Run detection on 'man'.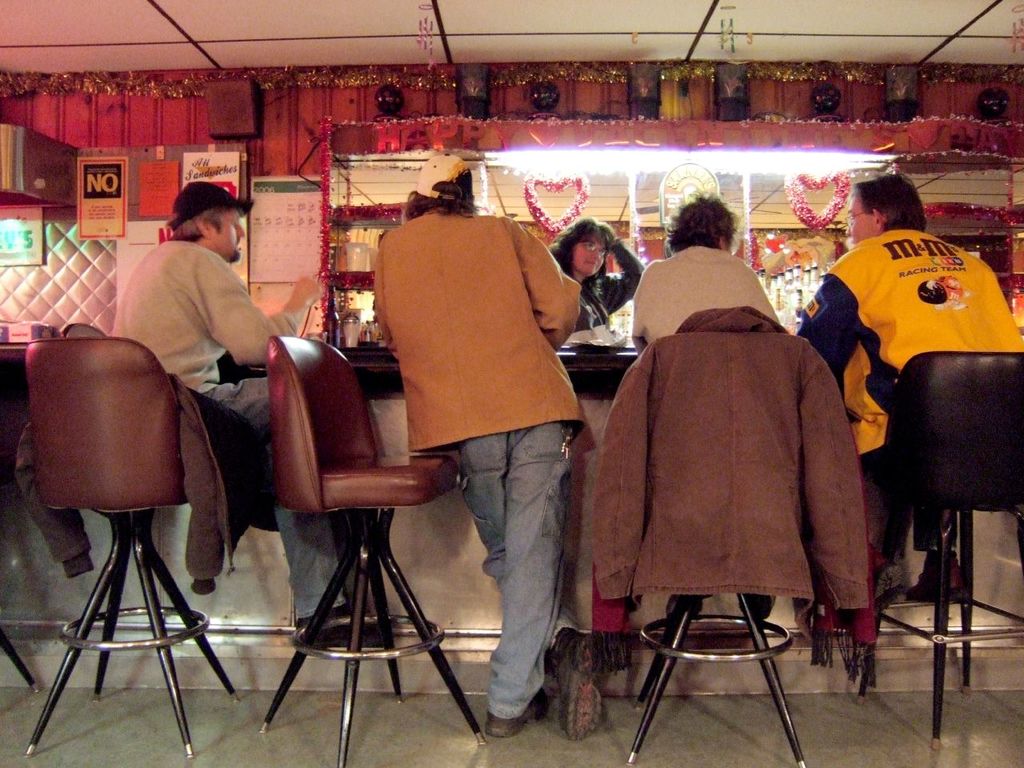
Result: 813 160 1014 692.
